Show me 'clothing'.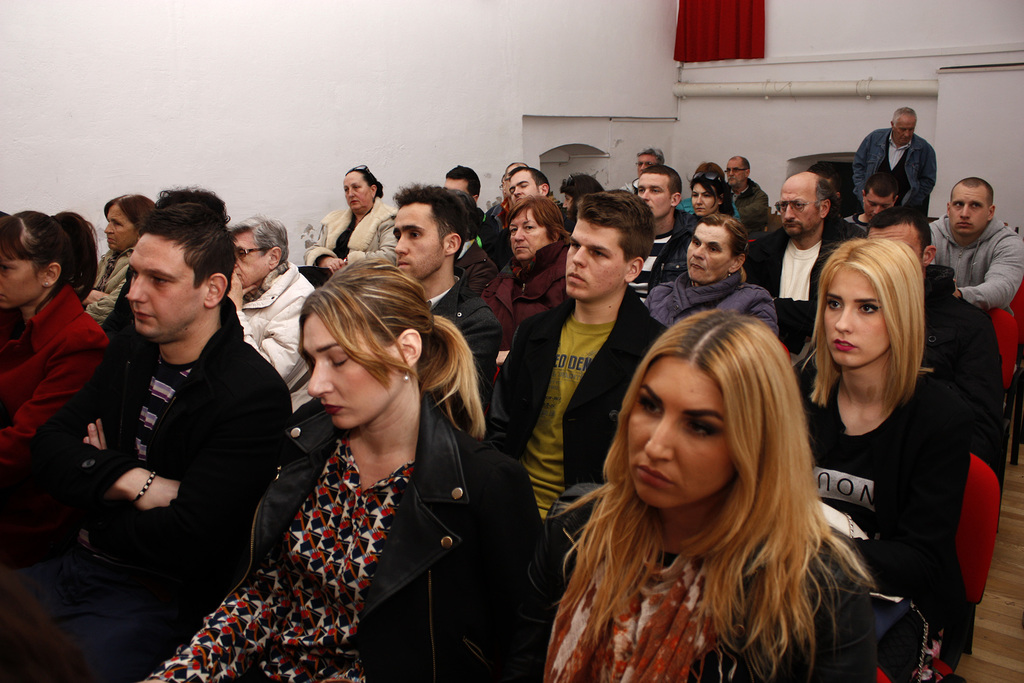
'clothing' is here: x1=860 y1=124 x2=926 y2=199.
